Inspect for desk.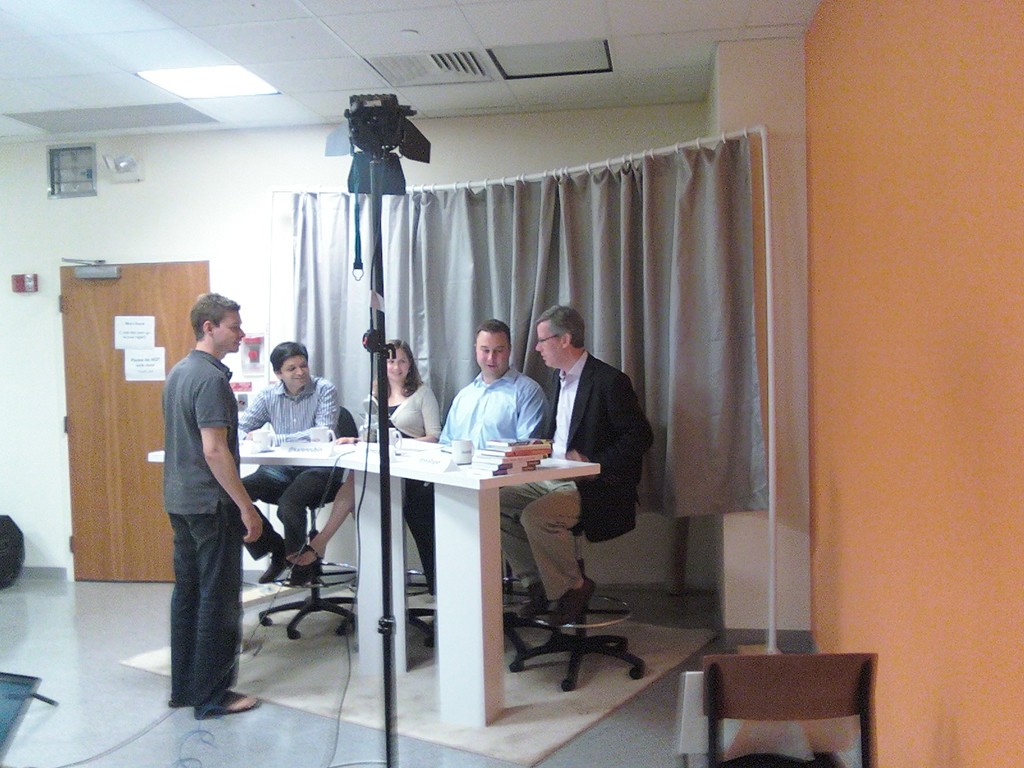
Inspection: {"x1": 151, "y1": 444, "x2": 604, "y2": 712}.
